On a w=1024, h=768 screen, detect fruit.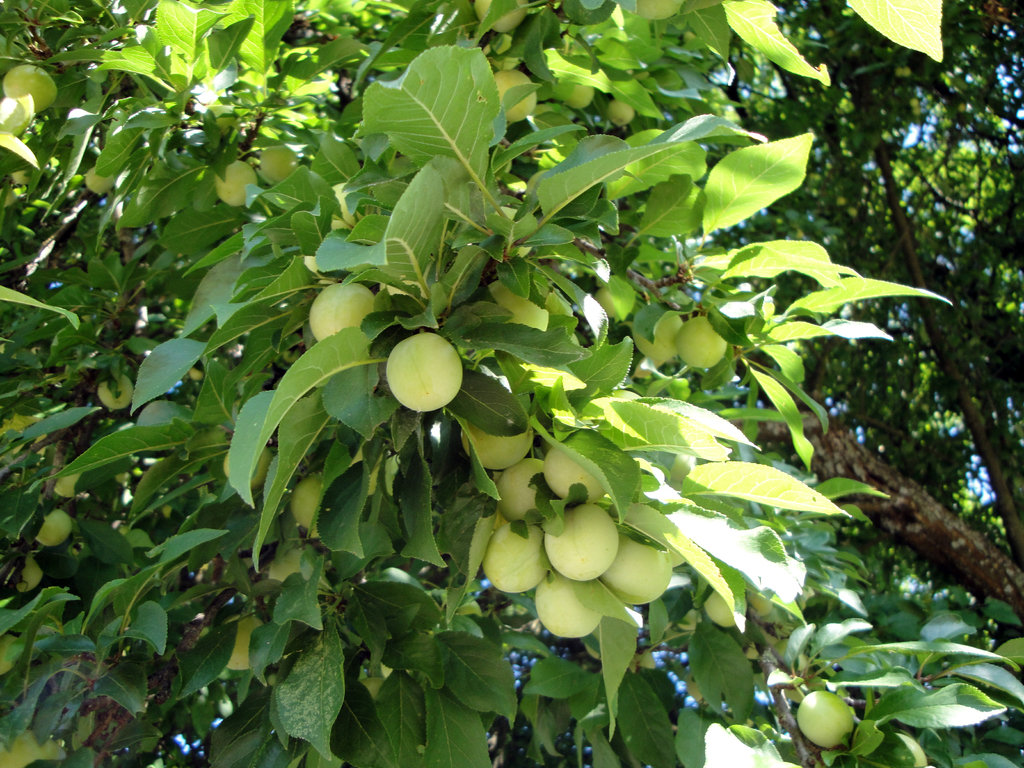
x1=83 y1=166 x2=116 y2=193.
